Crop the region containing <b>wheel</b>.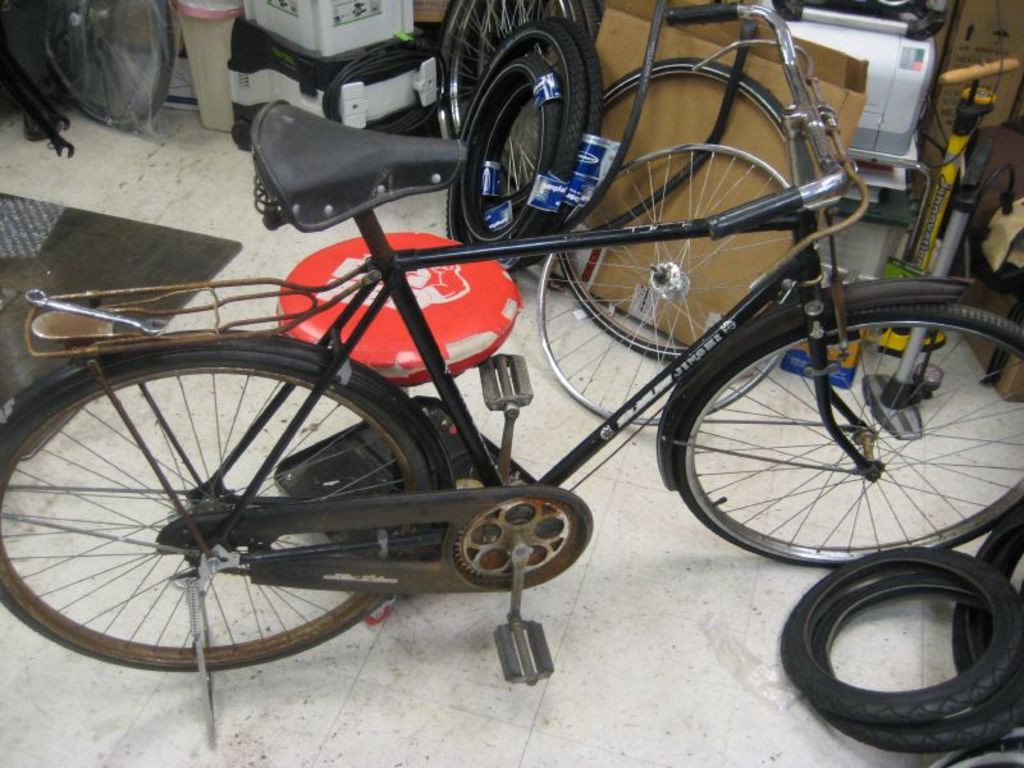
Crop region: <bbox>444, 23, 585, 269</bbox>.
